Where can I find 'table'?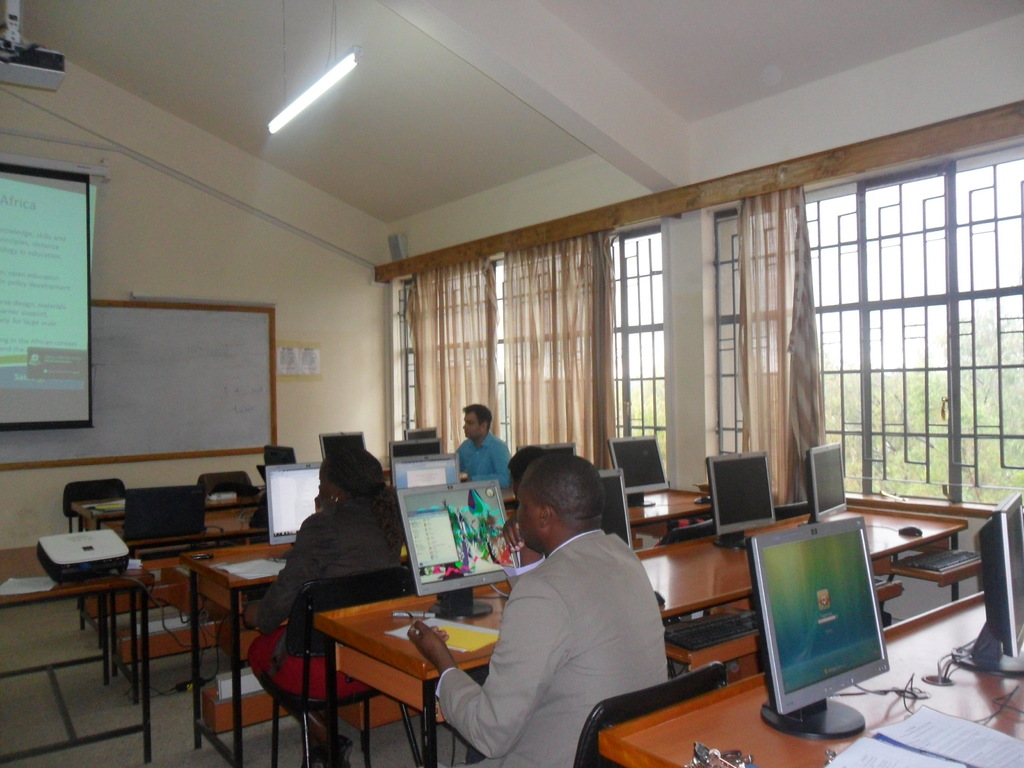
You can find it at (left=0, top=515, right=150, bottom=767).
